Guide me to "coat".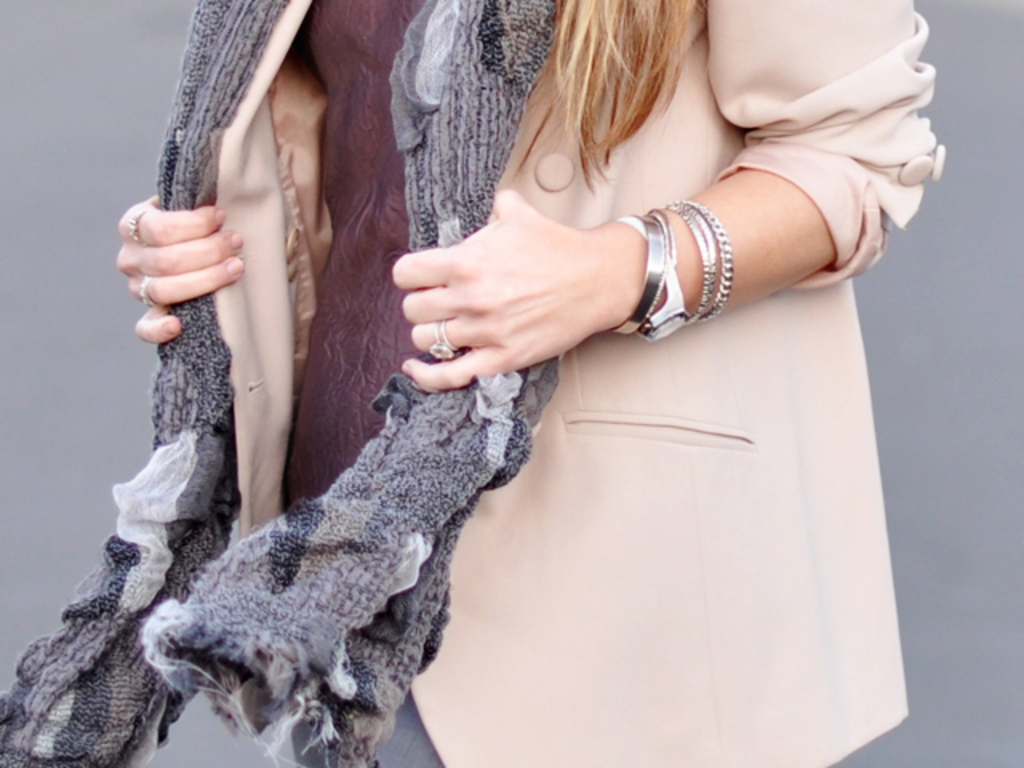
Guidance: (left=200, top=0, right=954, bottom=766).
